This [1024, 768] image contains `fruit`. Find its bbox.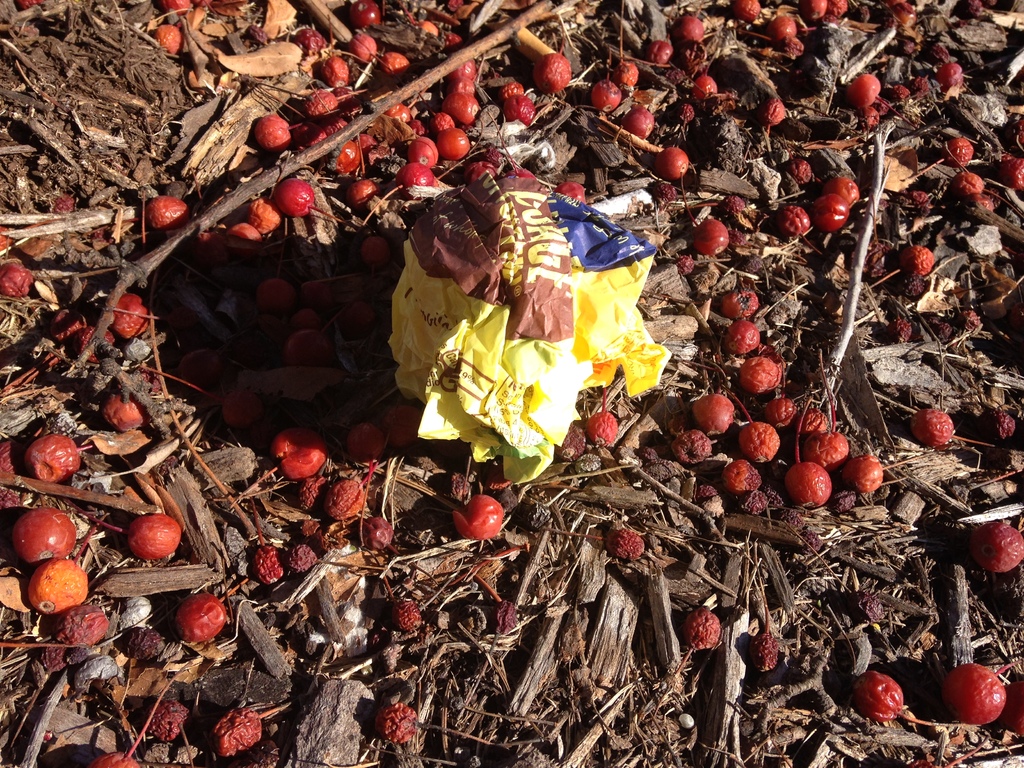
BBox(388, 598, 424, 630).
